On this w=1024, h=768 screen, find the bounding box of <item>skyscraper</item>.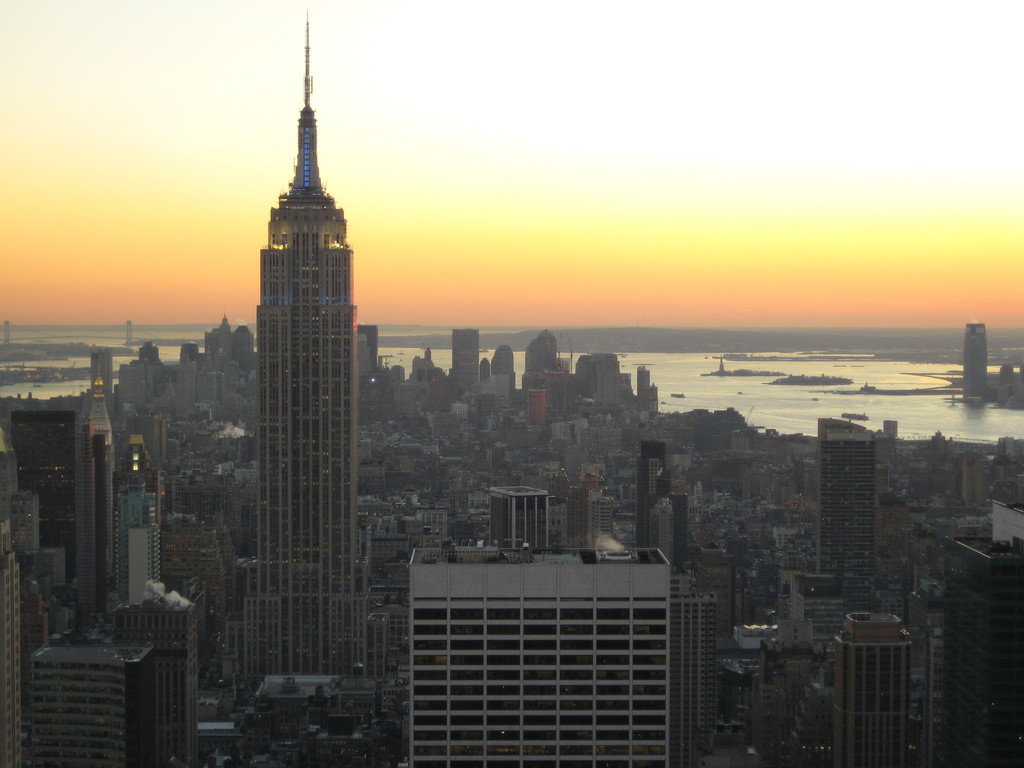
Bounding box: (left=943, top=501, right=1023, bottom=767).
